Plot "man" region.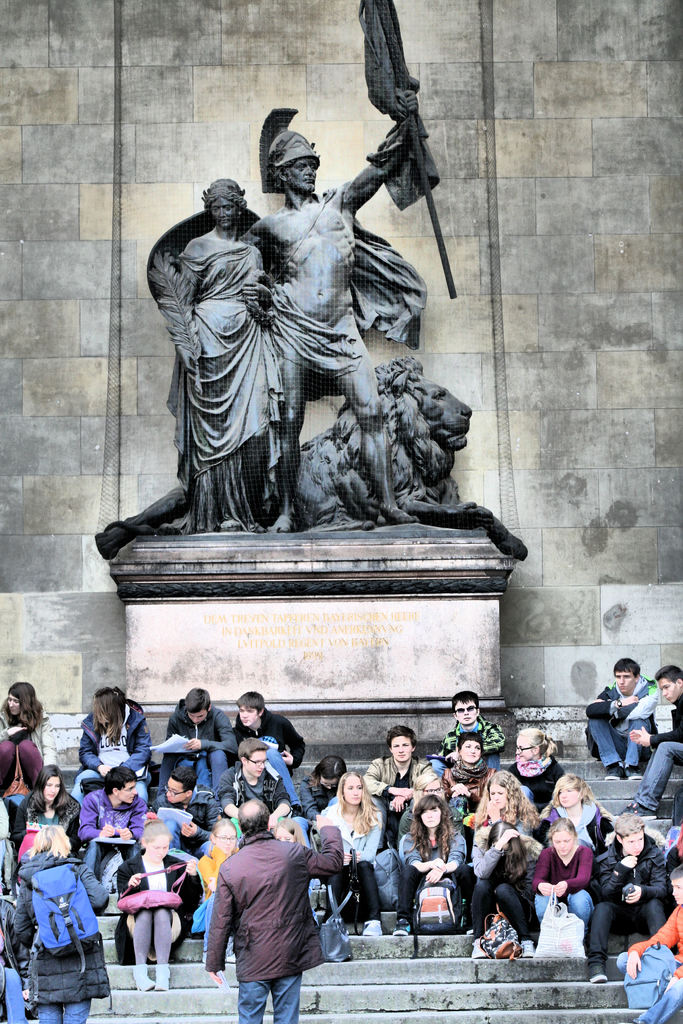
Plotted at x1=359, y1=720, x2=441, y2=846.
